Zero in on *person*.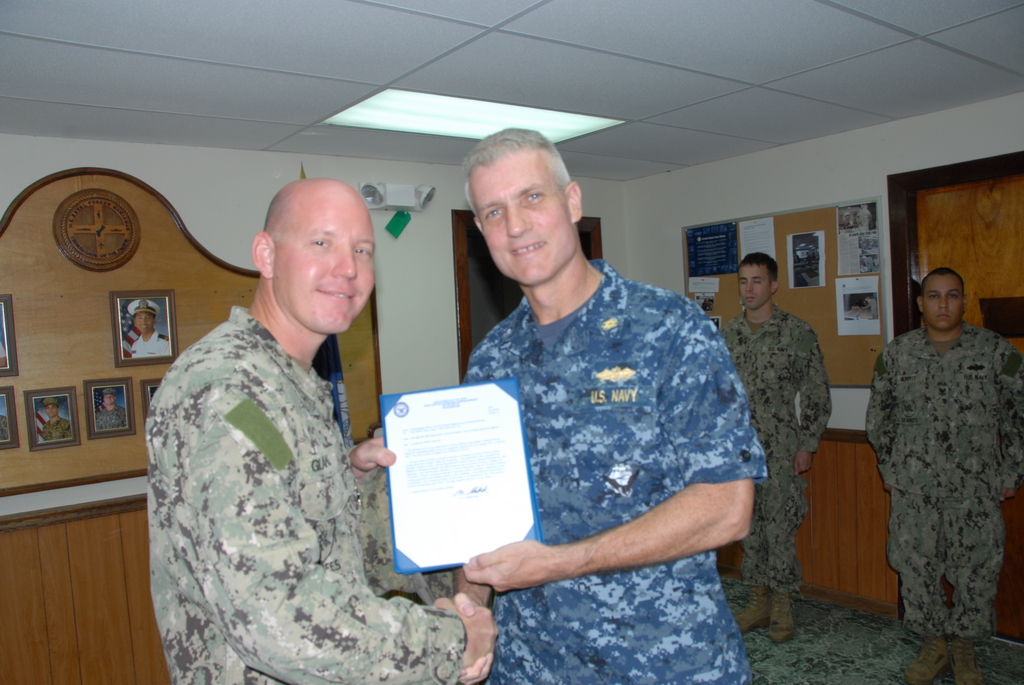
Zeroed in: {"left": 715, "top": 255, "right": 836, "bottom": 643}.
